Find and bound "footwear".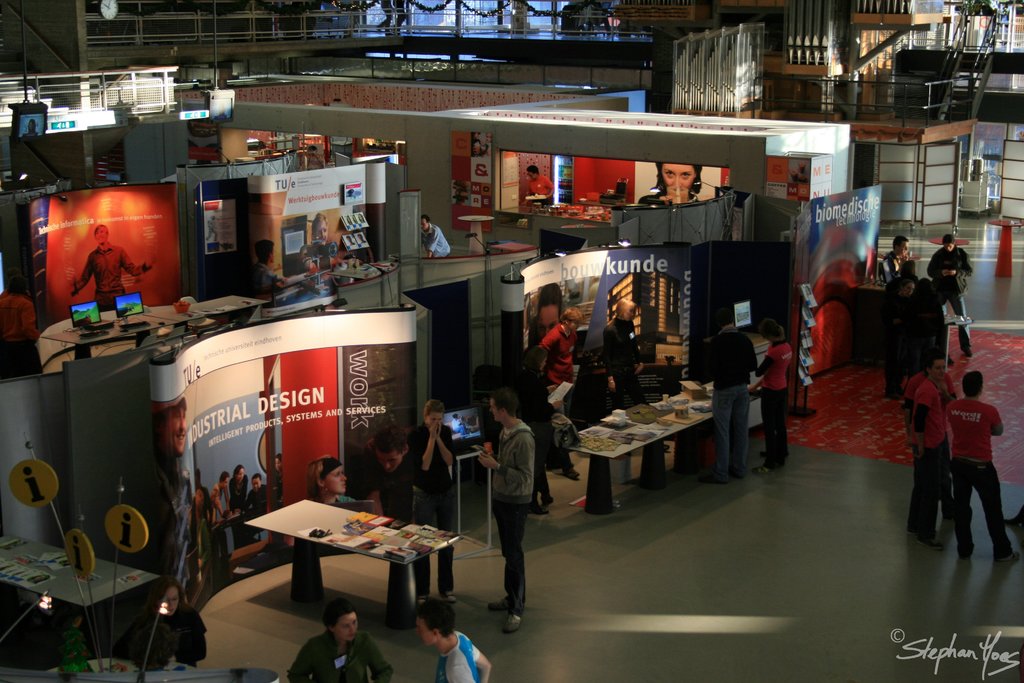
Bound: bbox(883, 388, 908, 404).
